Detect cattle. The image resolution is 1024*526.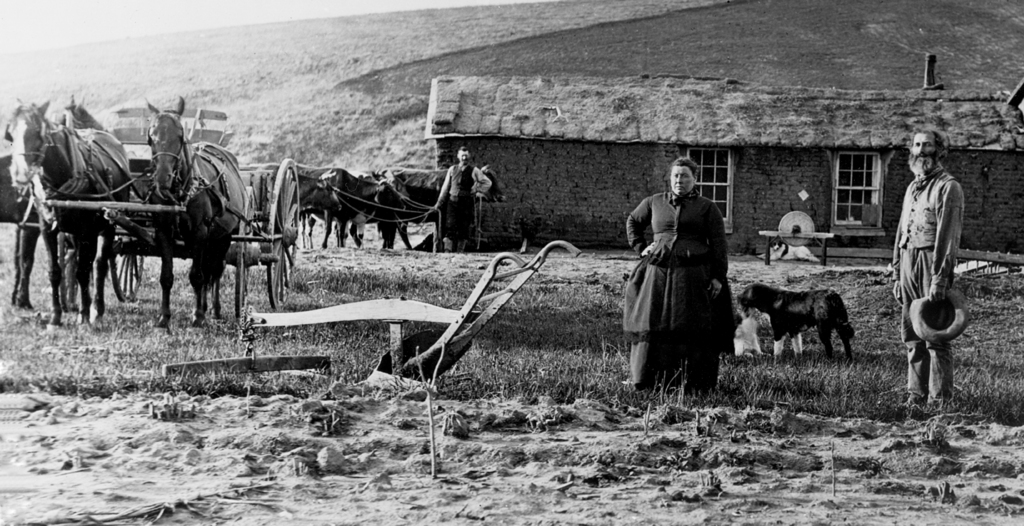
3:97:137:331.
